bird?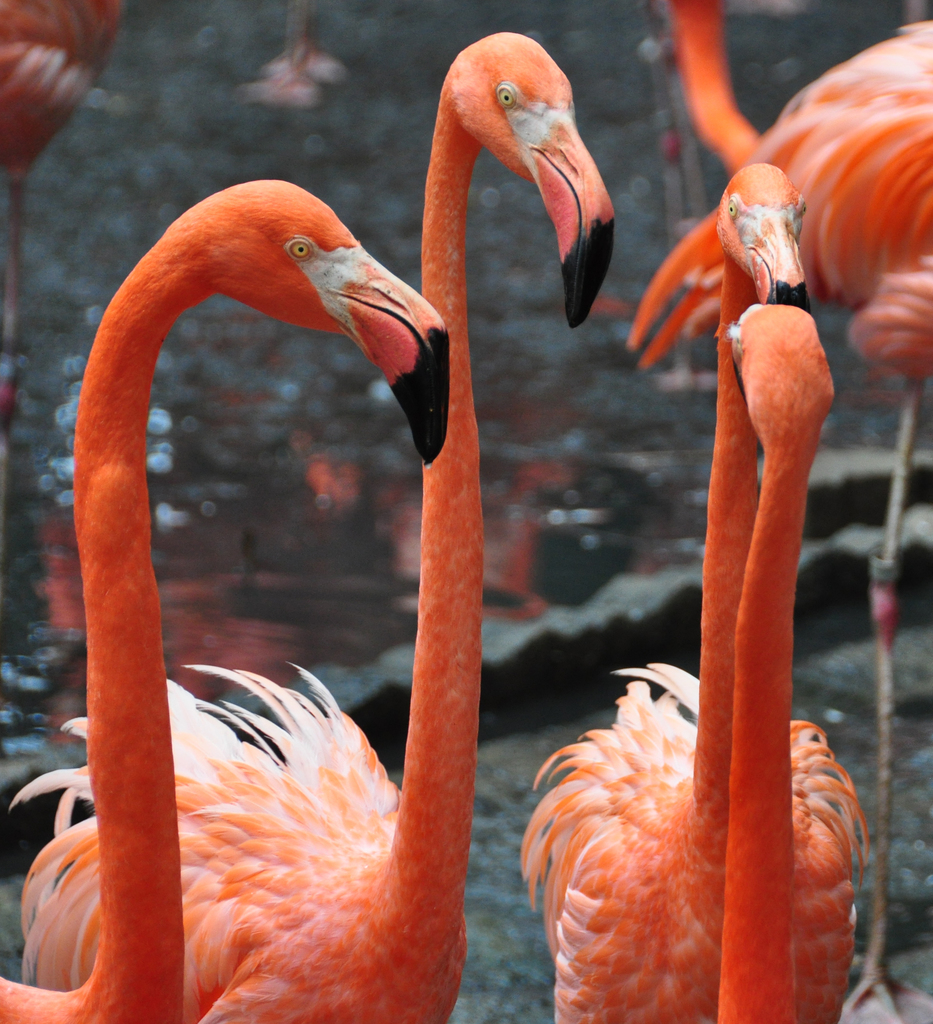
region(714, 305, 836, 1023)
